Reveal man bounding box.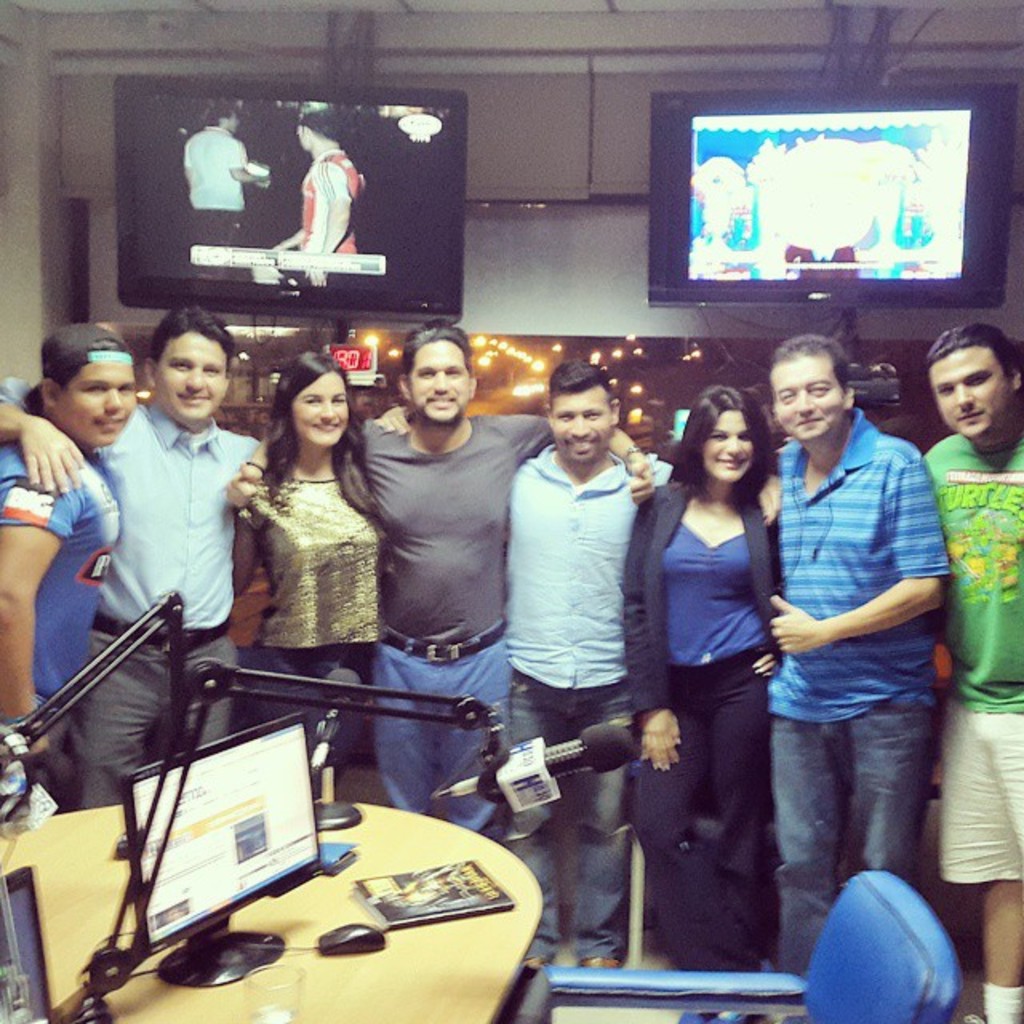
Revealed: 278, 99, 366, 304.
